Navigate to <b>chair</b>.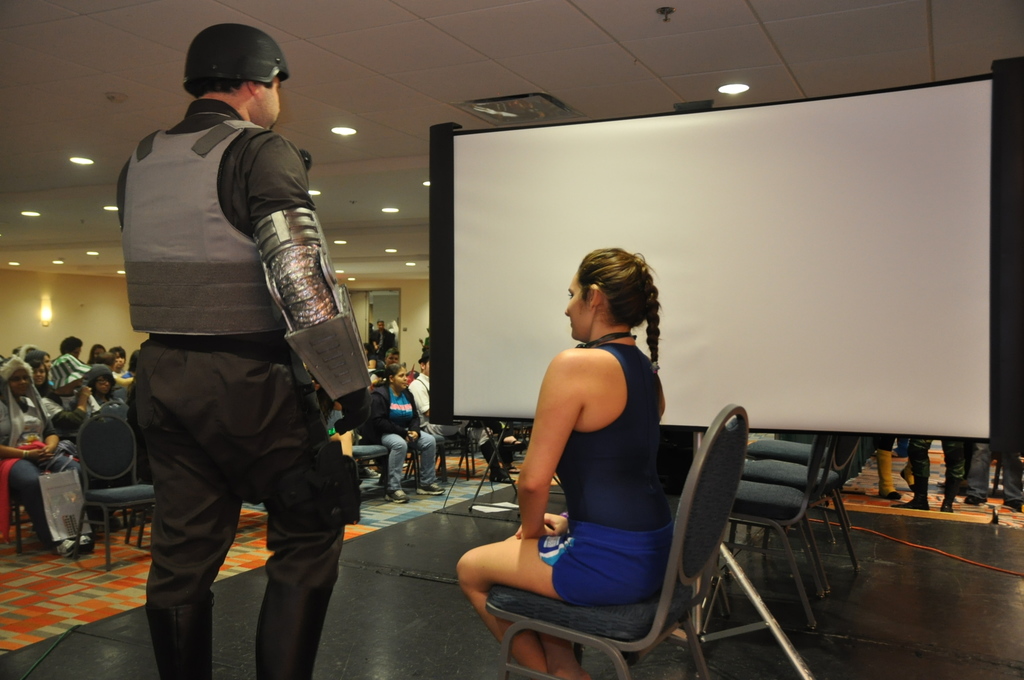
Navigation target: box=[325, 403, 394, 505].
